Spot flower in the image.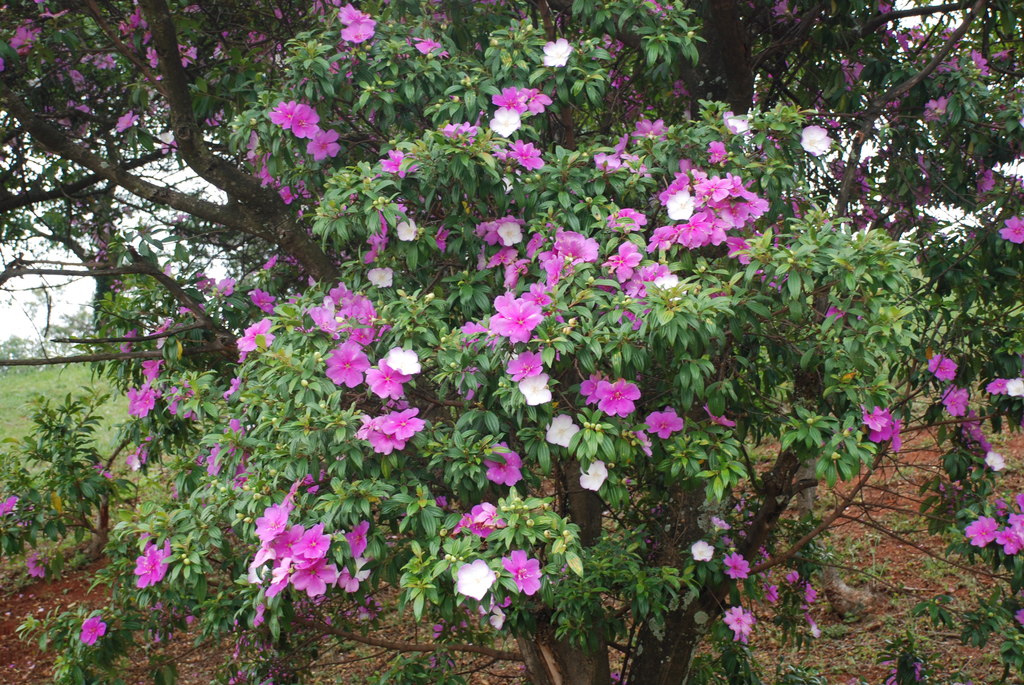
flower found at 875 410 904 448.
